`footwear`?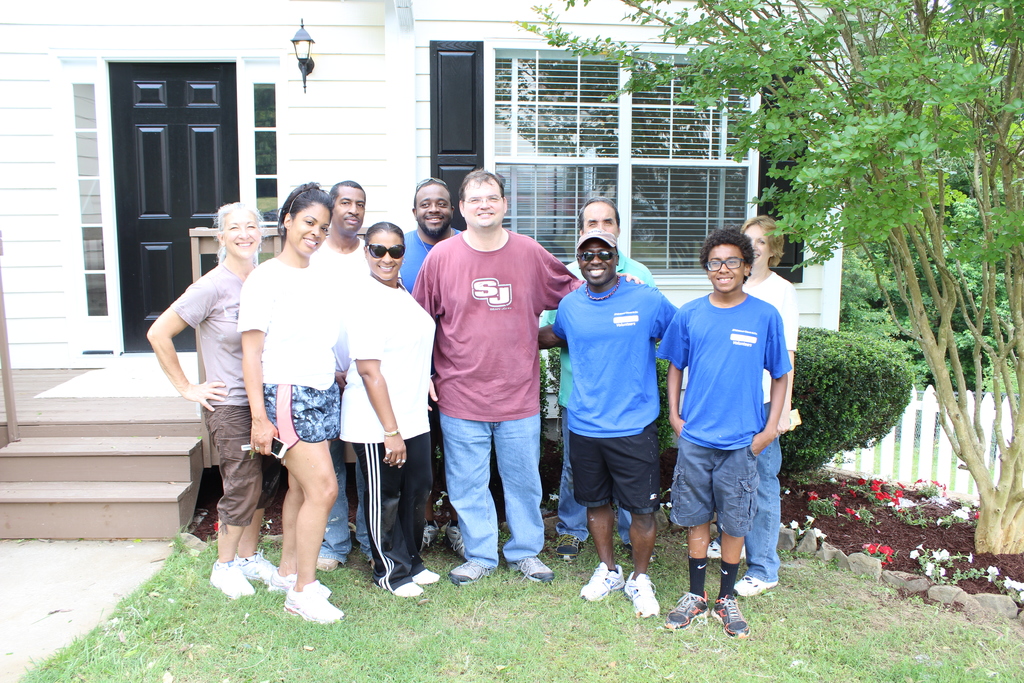
579,562,622,600
